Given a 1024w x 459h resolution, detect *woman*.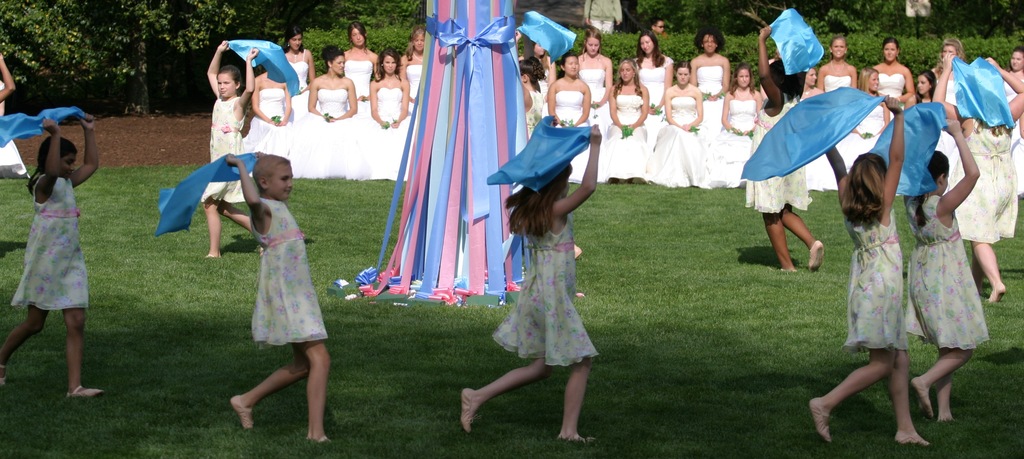
bbox=[689, 25, 731, 133].
